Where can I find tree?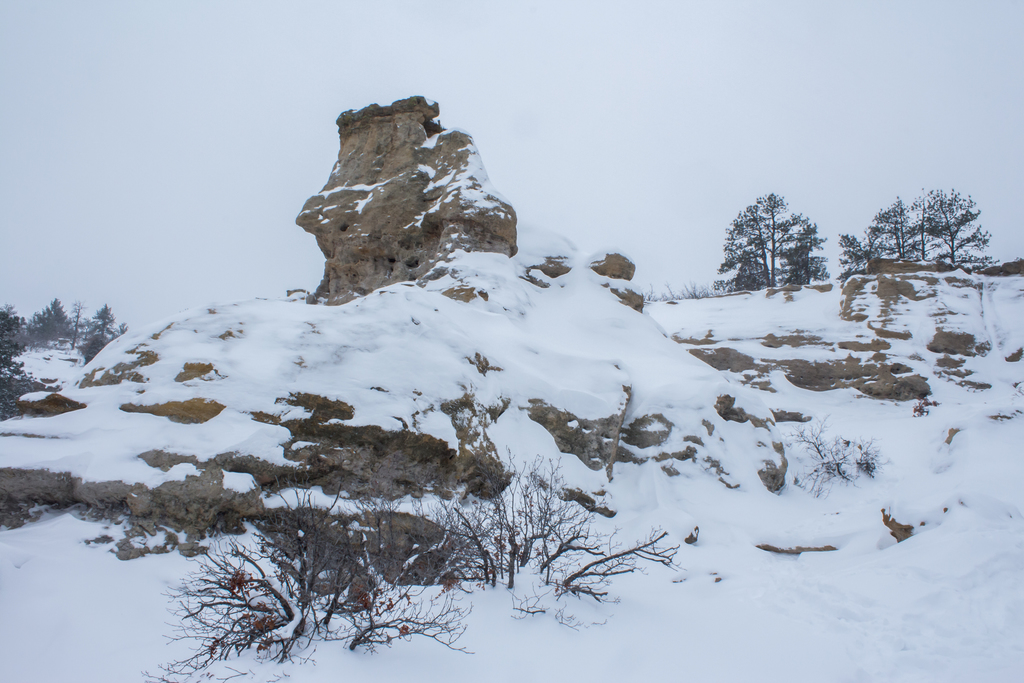
You can find it at box(61, 302, 86, 343).
